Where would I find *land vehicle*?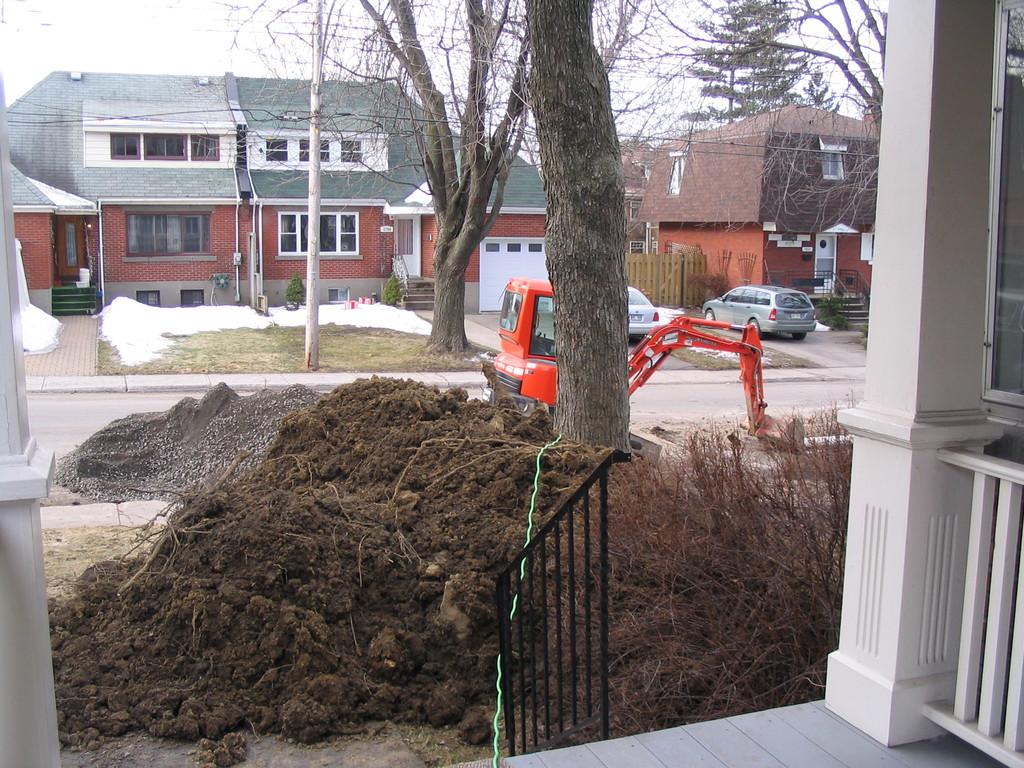
At 626/285/657/346.
